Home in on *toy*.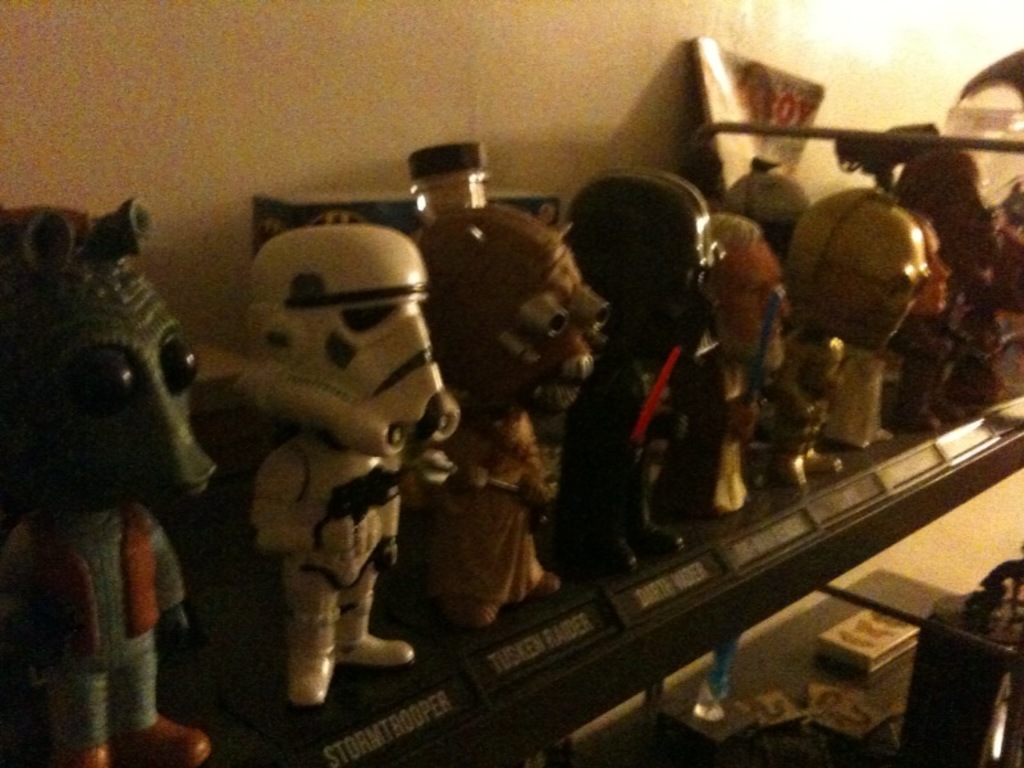
Homed in at [726, 157, 813, 247].
